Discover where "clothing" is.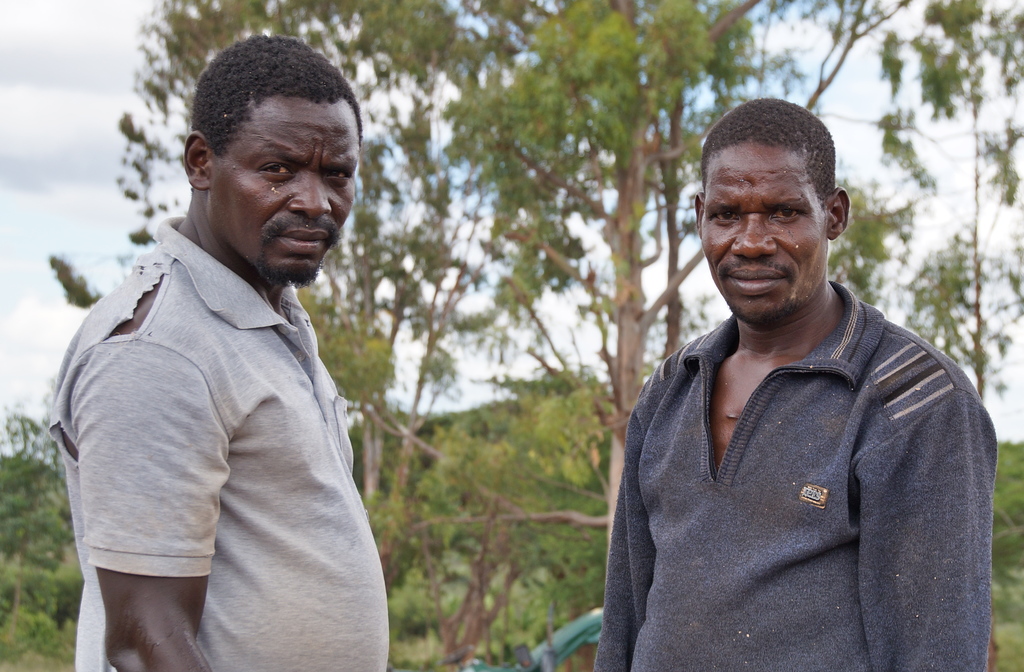
Discovered at locate(596, 277, 999, 671).
